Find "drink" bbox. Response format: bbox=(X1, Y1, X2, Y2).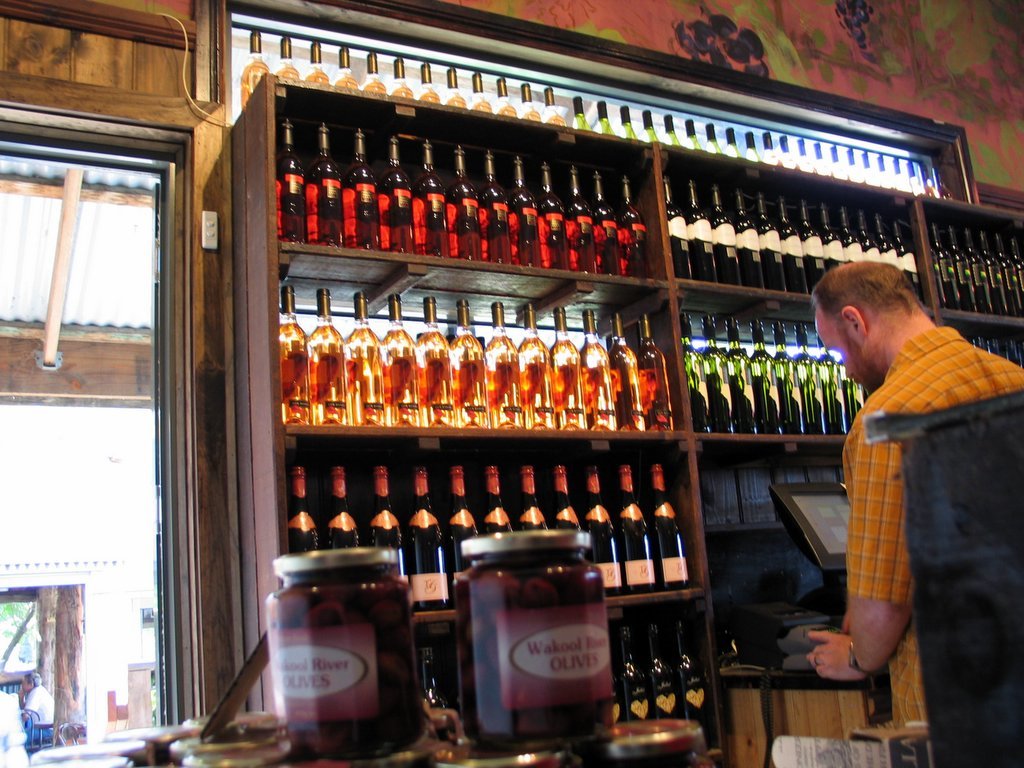
bbox=(622, 168, 652, 269).
